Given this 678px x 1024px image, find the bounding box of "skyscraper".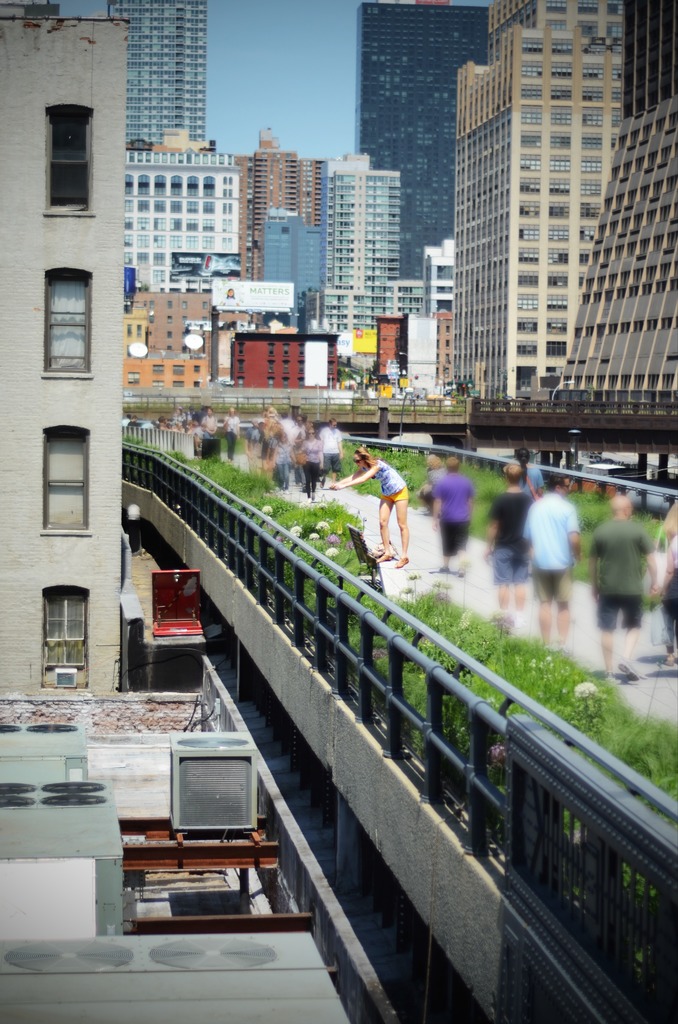
{"x1": 457, "y1": 0, "x2": 624, "y2": 401}.
